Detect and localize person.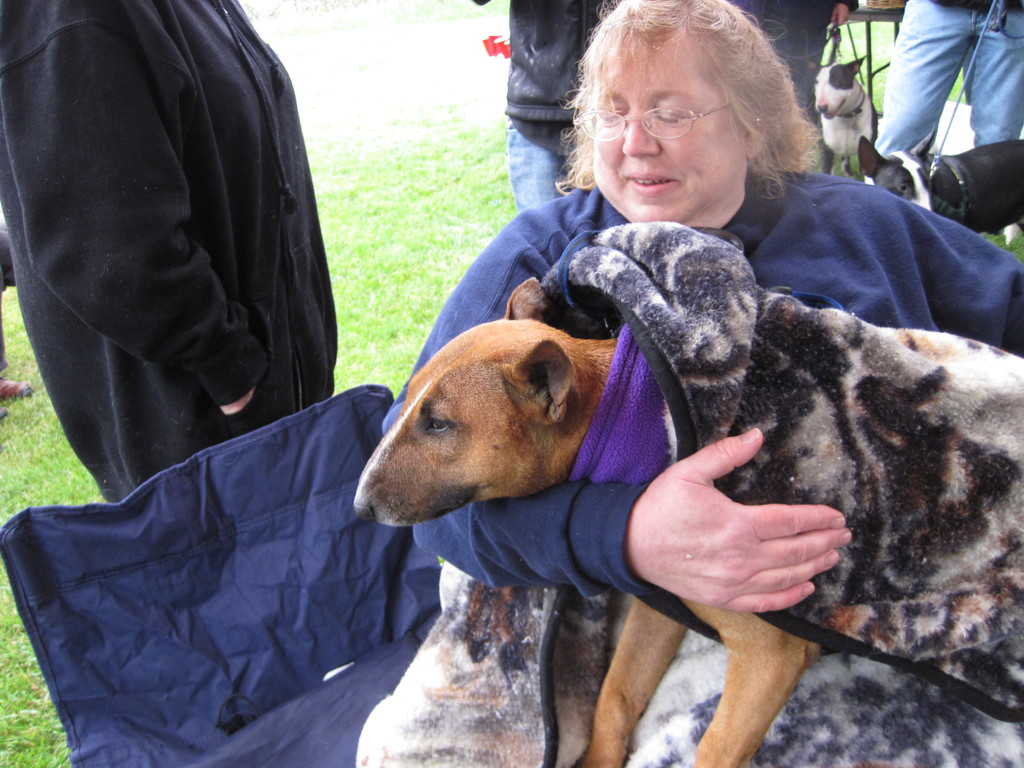
Localized at {"left": 380, "top": 0, "right": 1023, "bottom": 615}.
